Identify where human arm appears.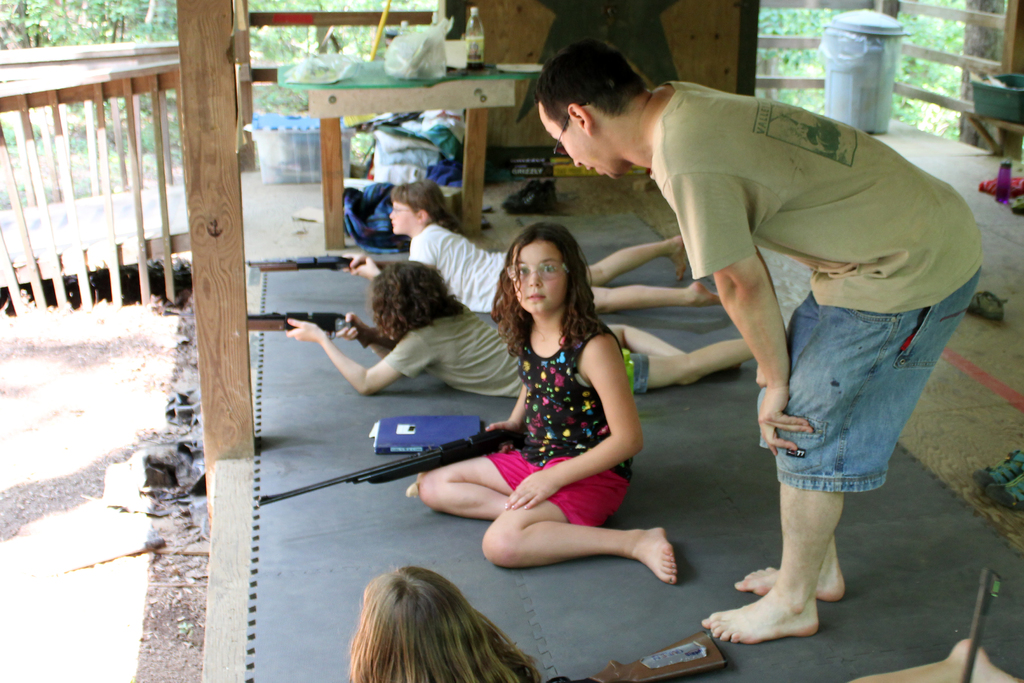
Appears at 285/327/388/406.
